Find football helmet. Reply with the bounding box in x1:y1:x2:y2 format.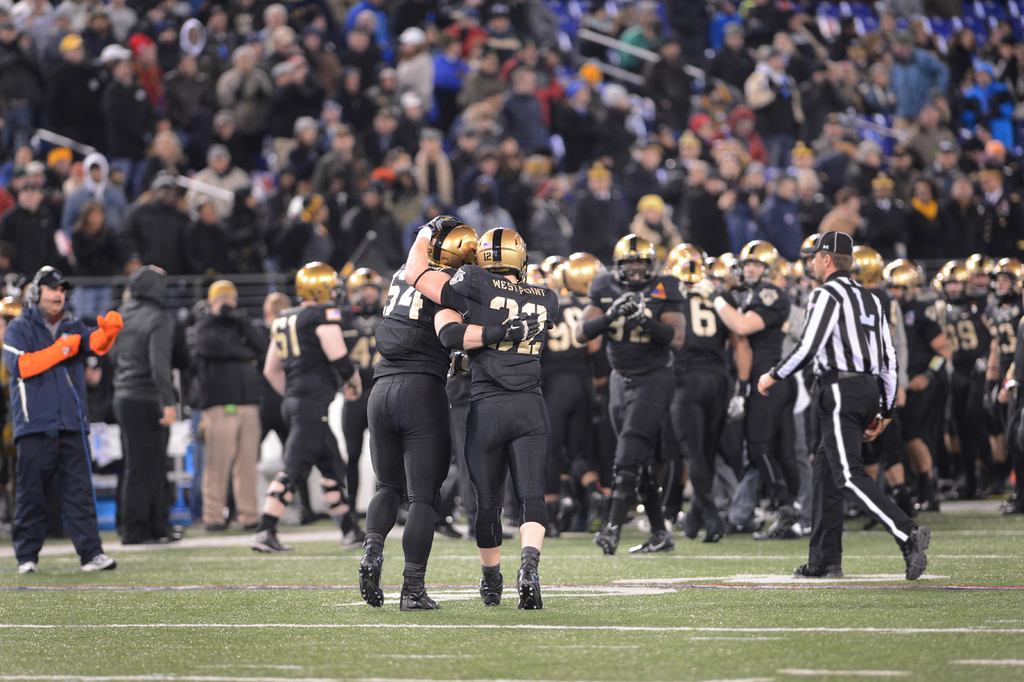
467:227:525:283.
